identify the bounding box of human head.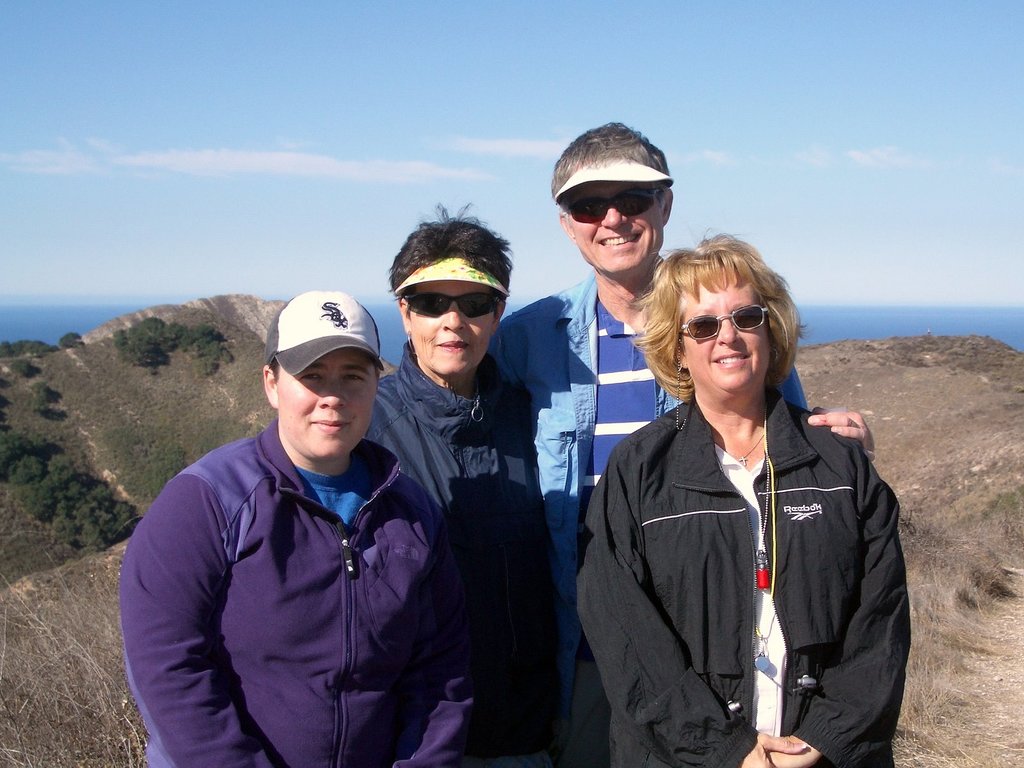
Rect(263, 289, 386, 461).
